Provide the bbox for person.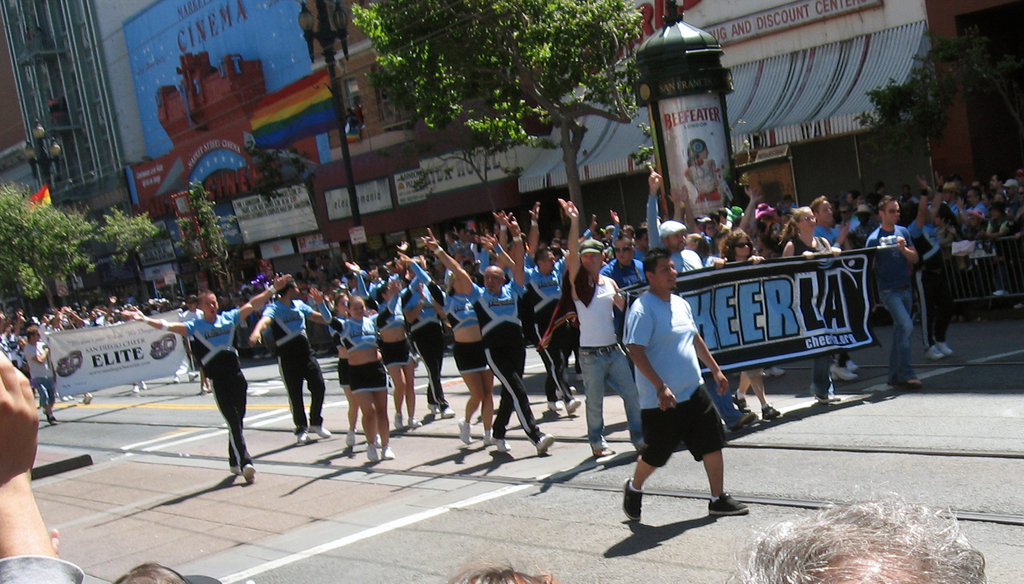
(618,249,751,528).
